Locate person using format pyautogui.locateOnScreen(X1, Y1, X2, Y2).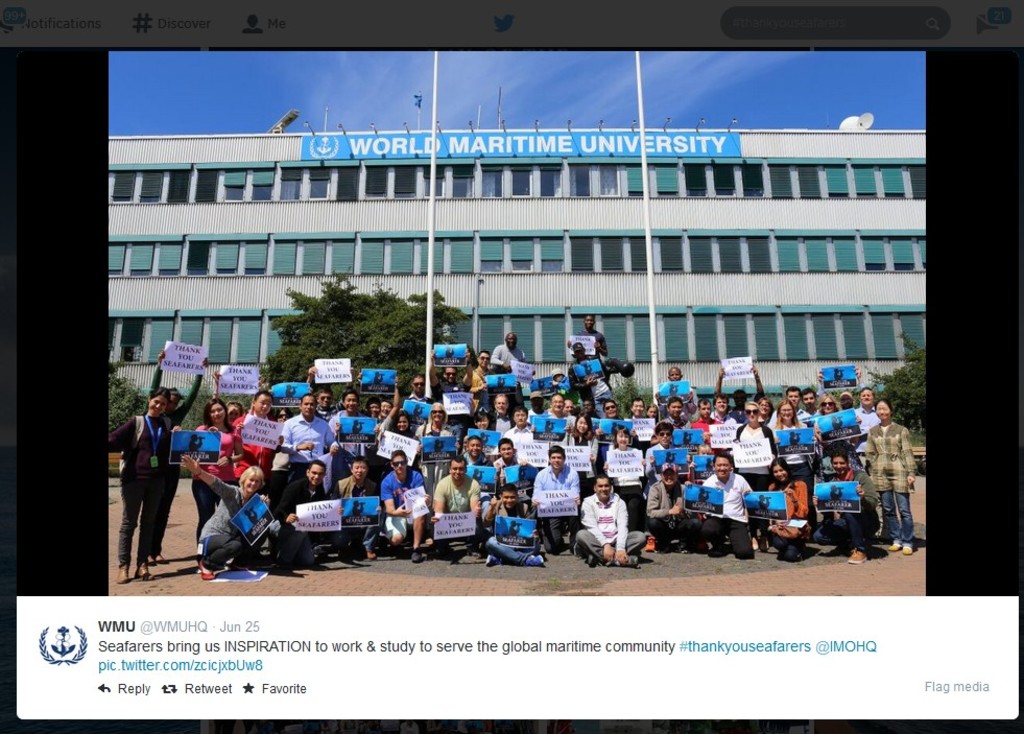
pyautogui.locateOnScreen(101, 386, 168, 593).
